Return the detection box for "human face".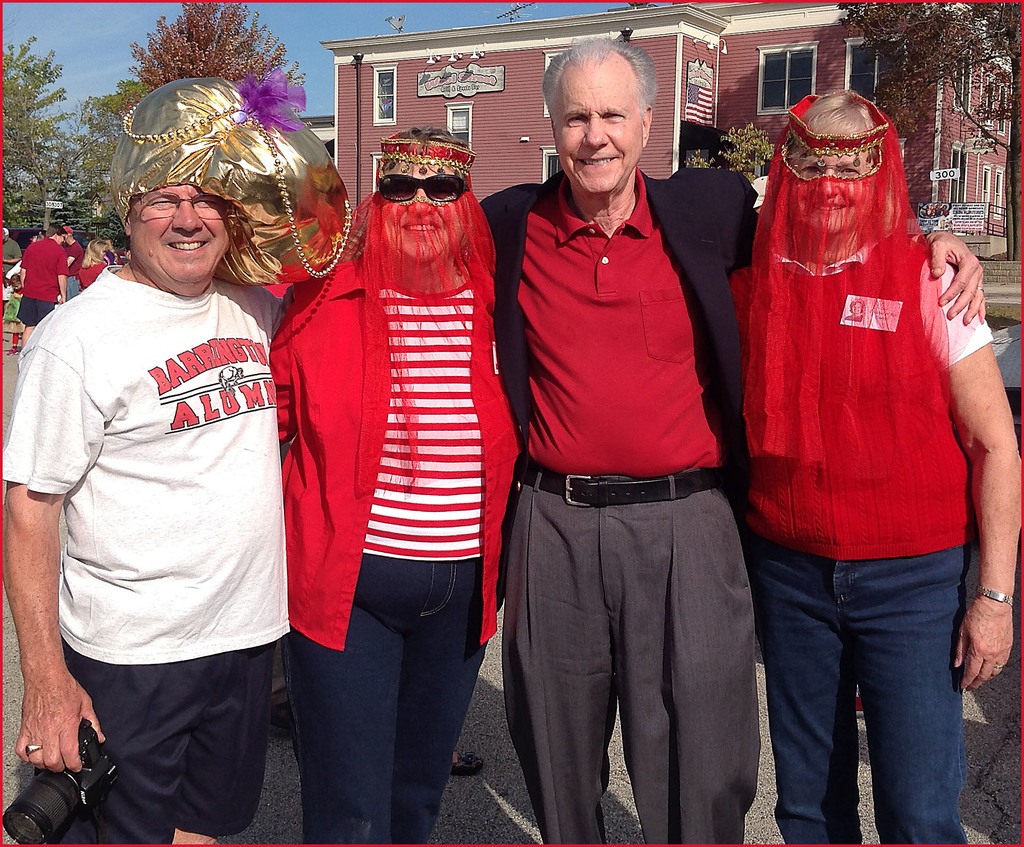
box=[790, 131, 875, 231].
